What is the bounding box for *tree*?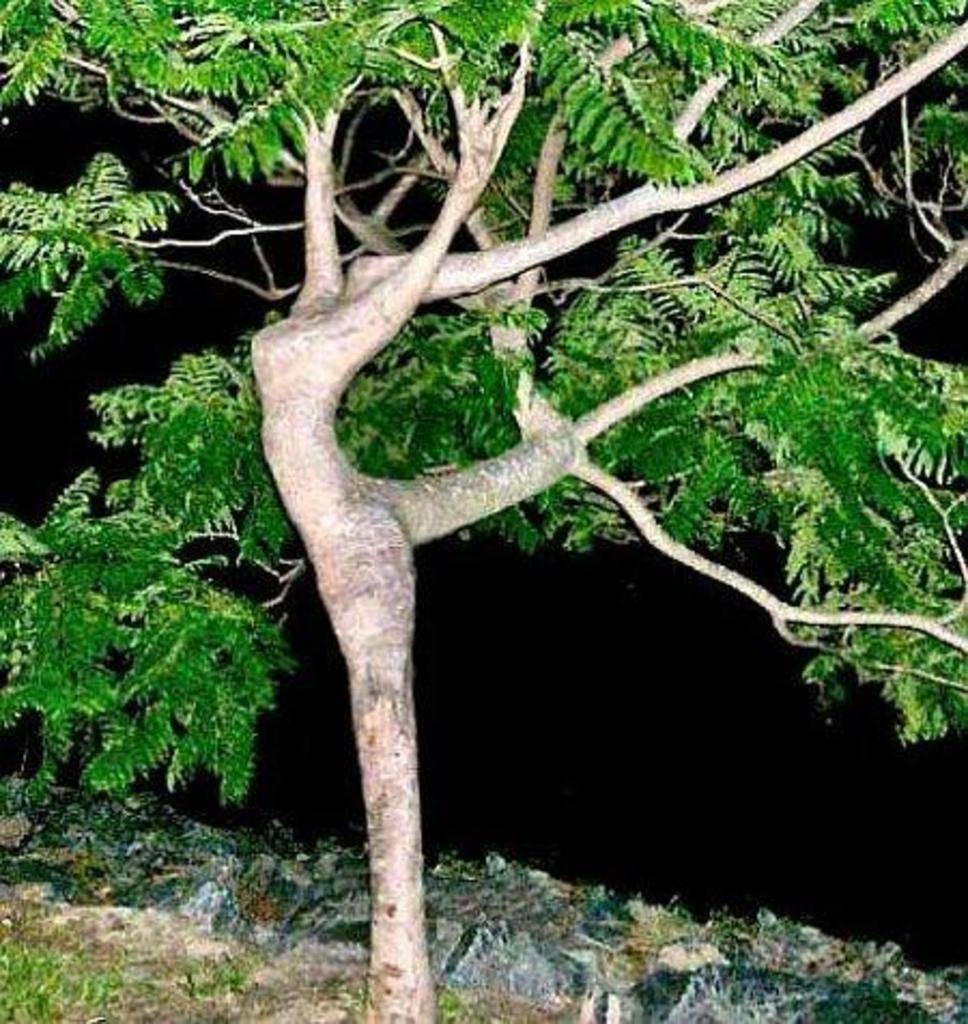
(left=0, top=0, right=966, bottom=1022).
